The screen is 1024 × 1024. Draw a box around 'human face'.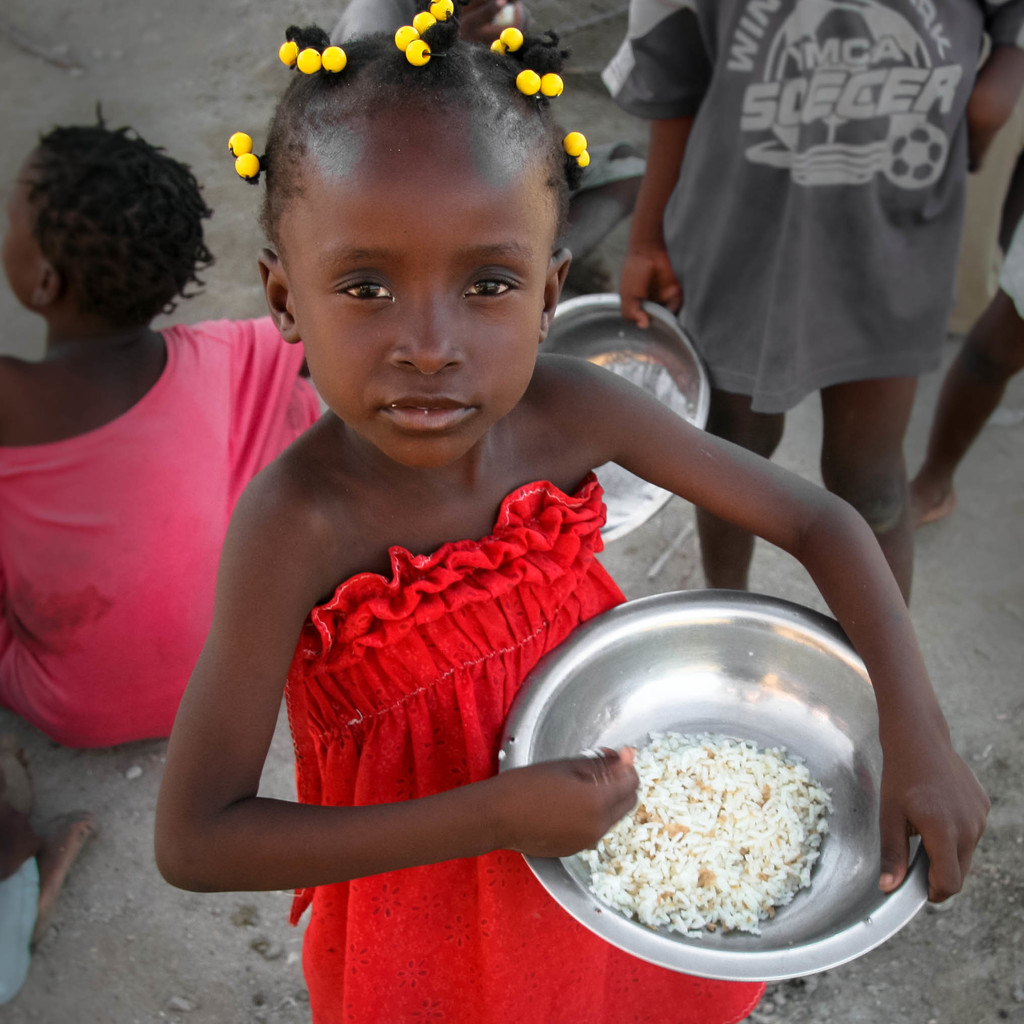
<bbox>0, 161, 39, 298</bbox>.
